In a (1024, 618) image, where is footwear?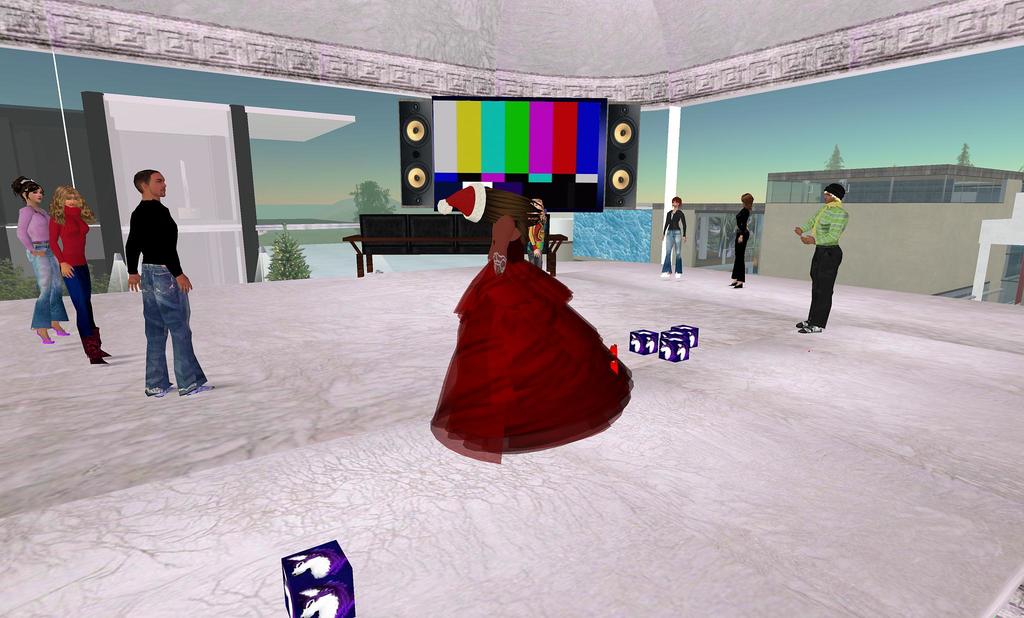
733, 285, 741, 288.
